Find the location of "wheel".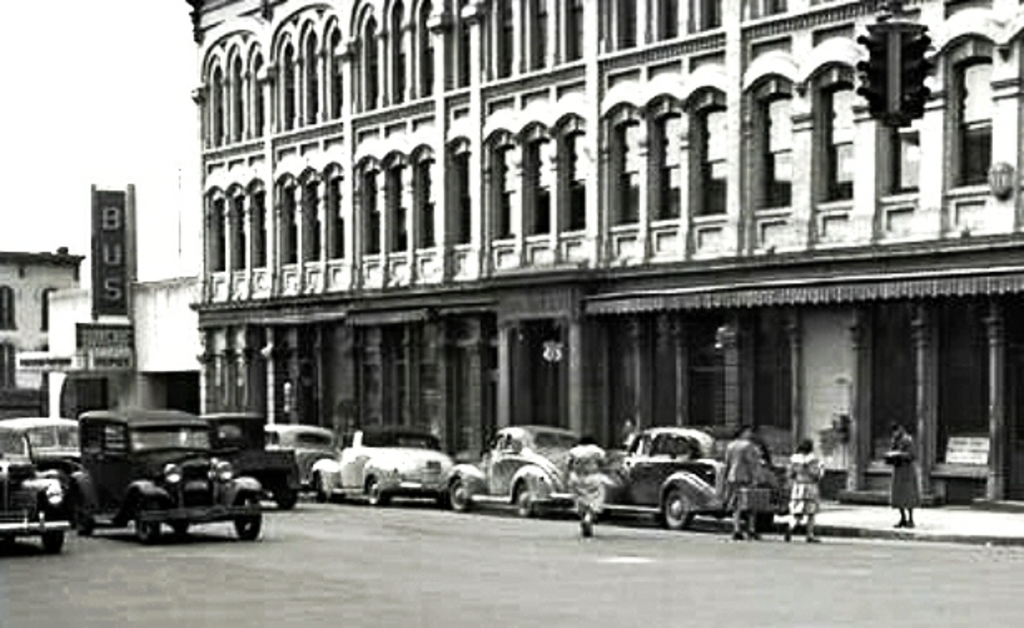
Location: (x1=35, y1=529, x2=70, y2=555).
